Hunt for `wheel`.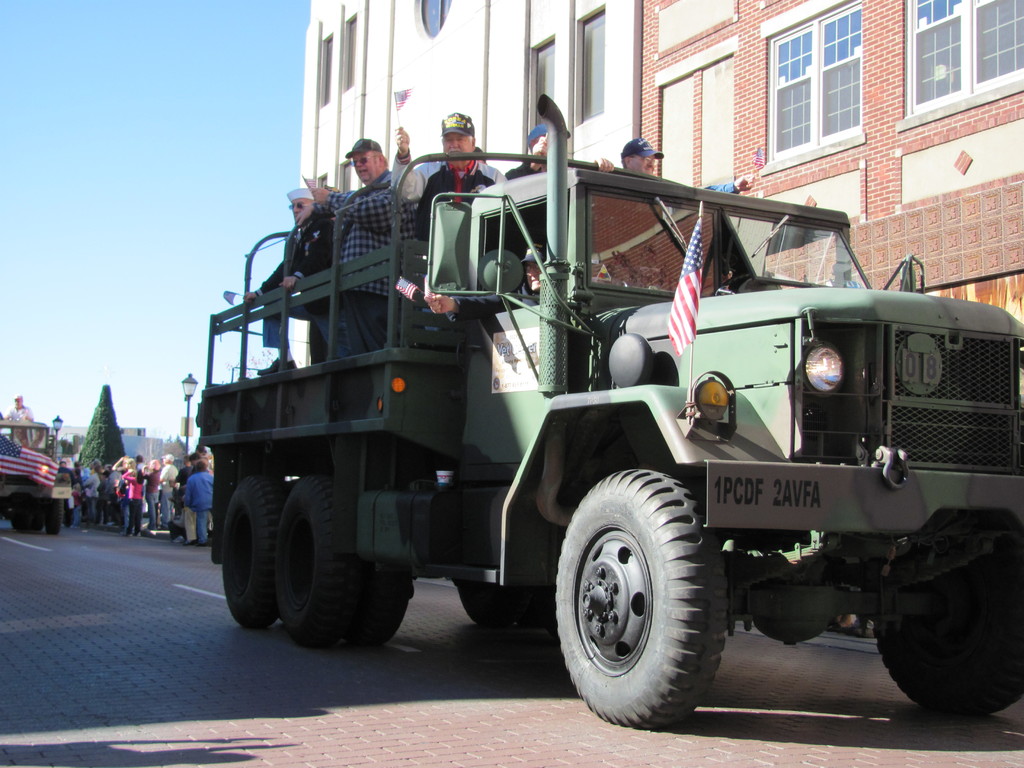
Hunted down at left=554, top=475, right=719, bottom=720.
